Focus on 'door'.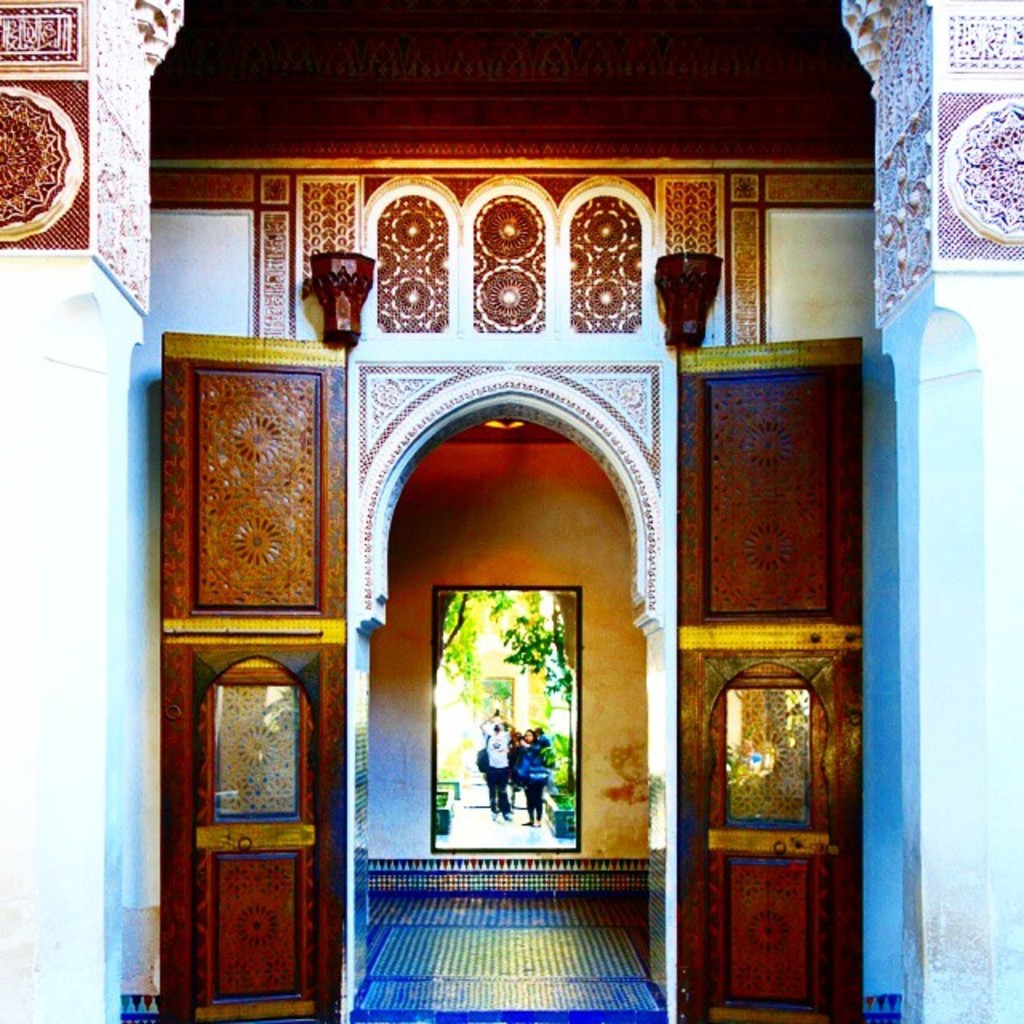
Focused at [left=667, top=307, right=880, bottom=1000].
